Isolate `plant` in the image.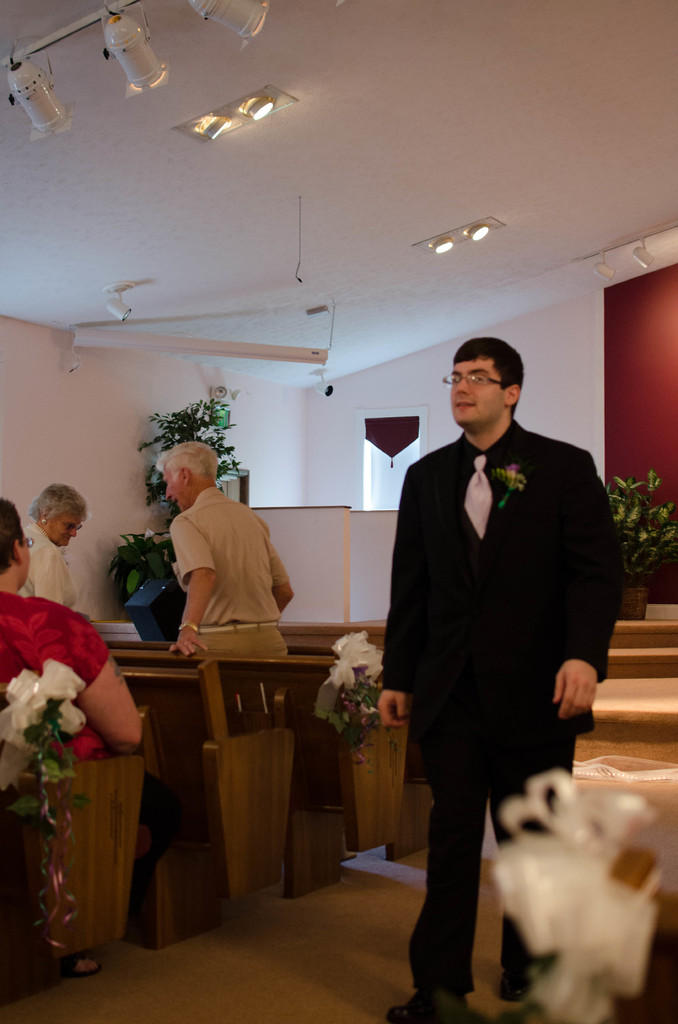
Isolated region: locate(127, 371, 254, 504).
